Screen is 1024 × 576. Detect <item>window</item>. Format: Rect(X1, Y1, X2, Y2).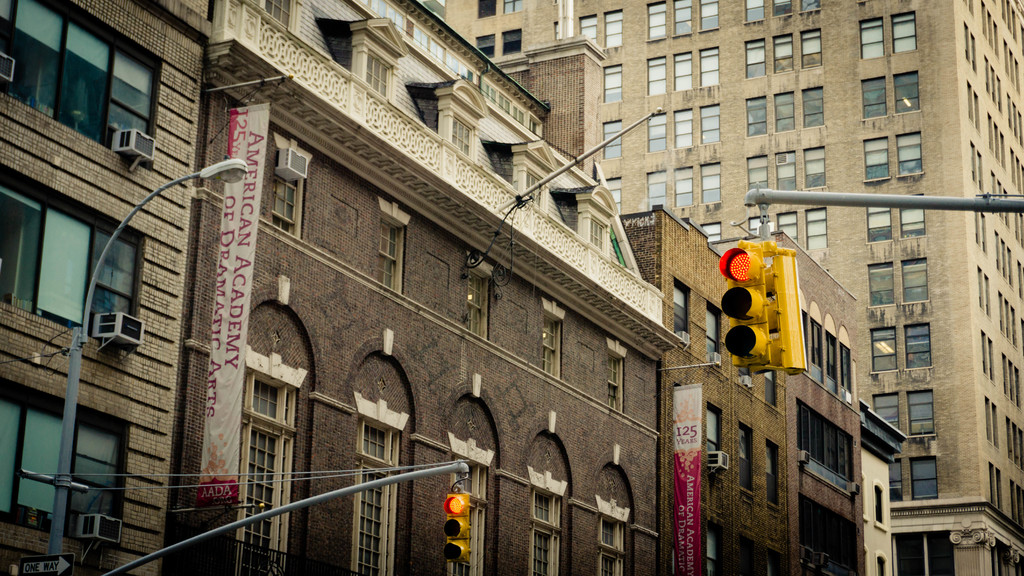
Rect(745, 1, 764, 26).
